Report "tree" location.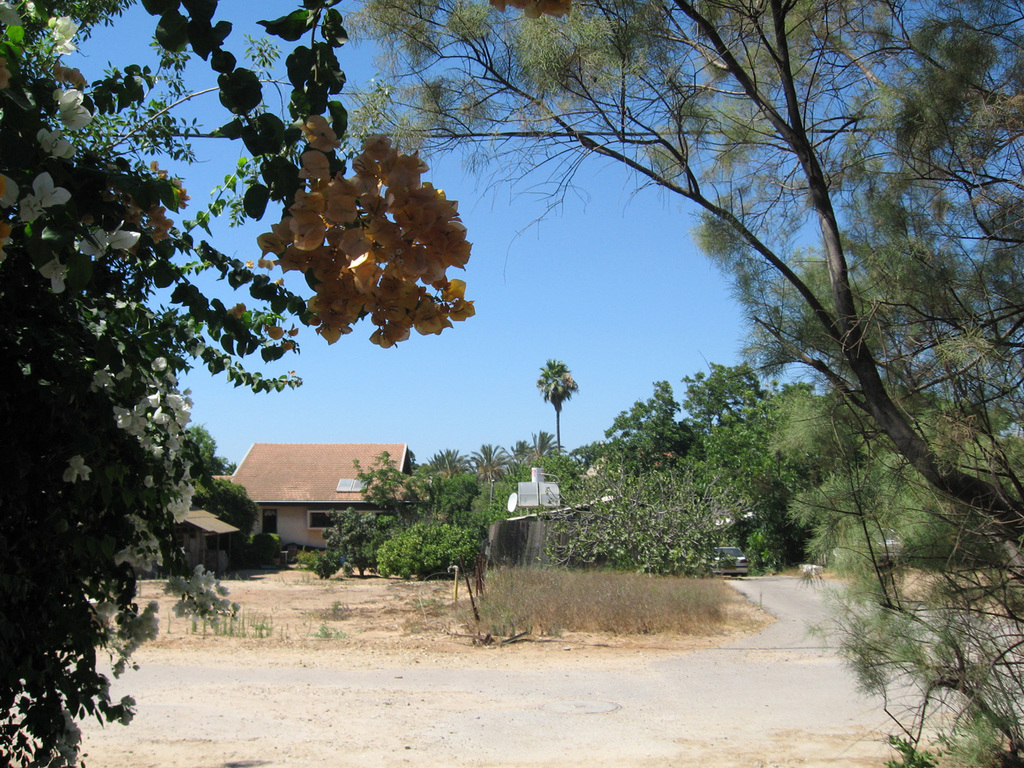
Report: pyautogui.locateOnScreen(299, 341, 773, 589).
